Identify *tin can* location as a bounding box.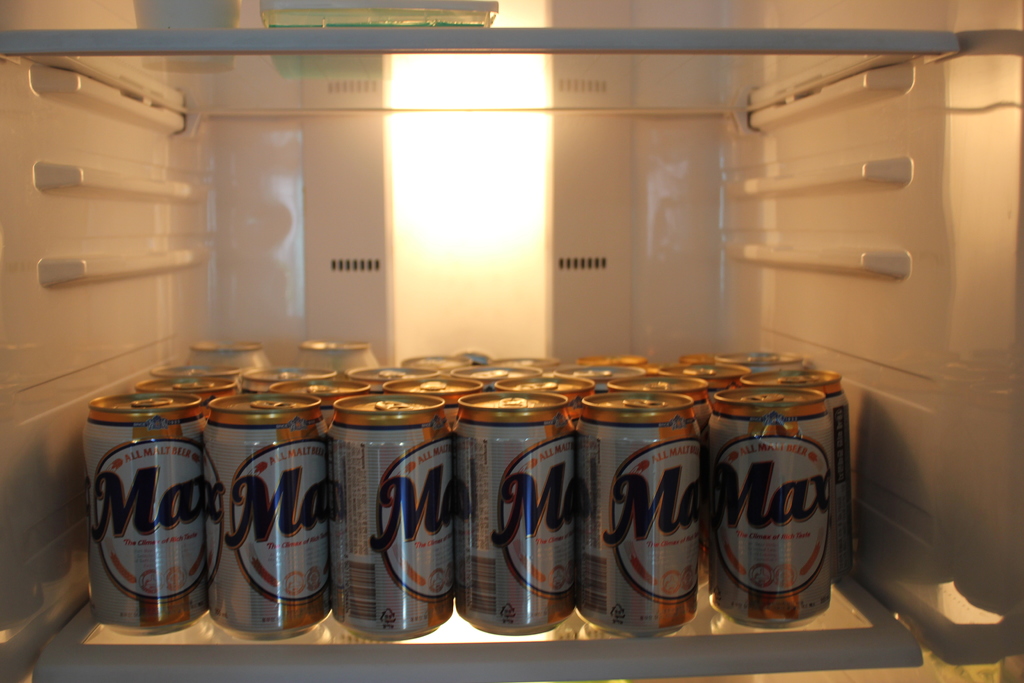
(703,386,836,641).
